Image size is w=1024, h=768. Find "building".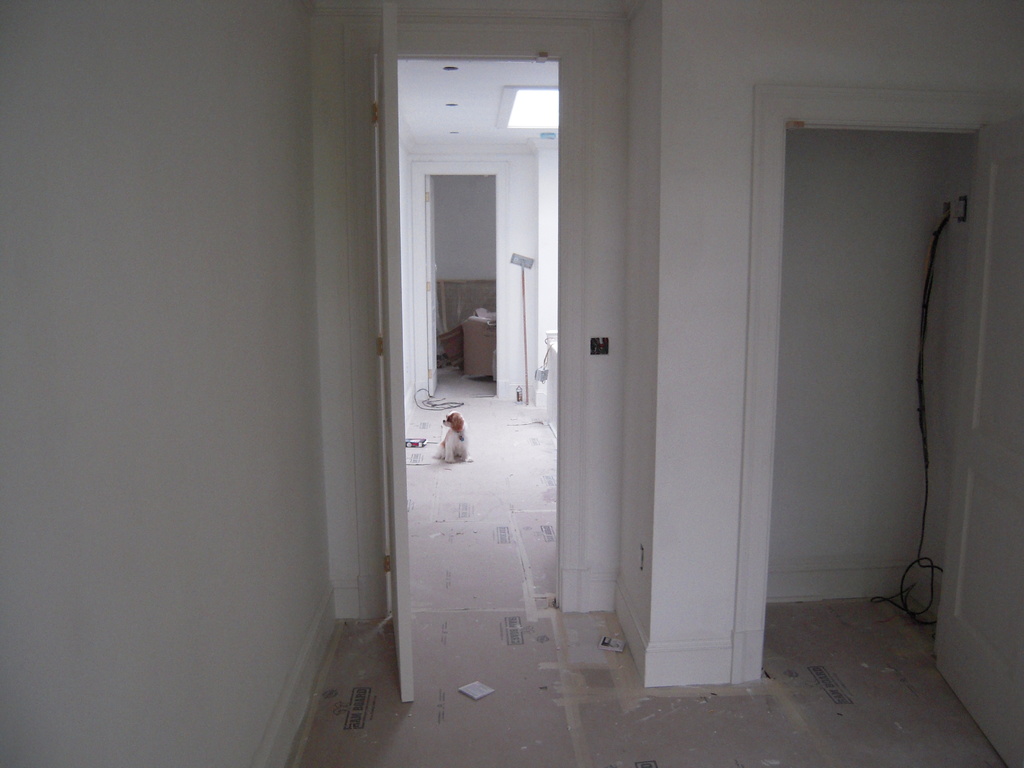
detection(0, 0, 1023, 767).
